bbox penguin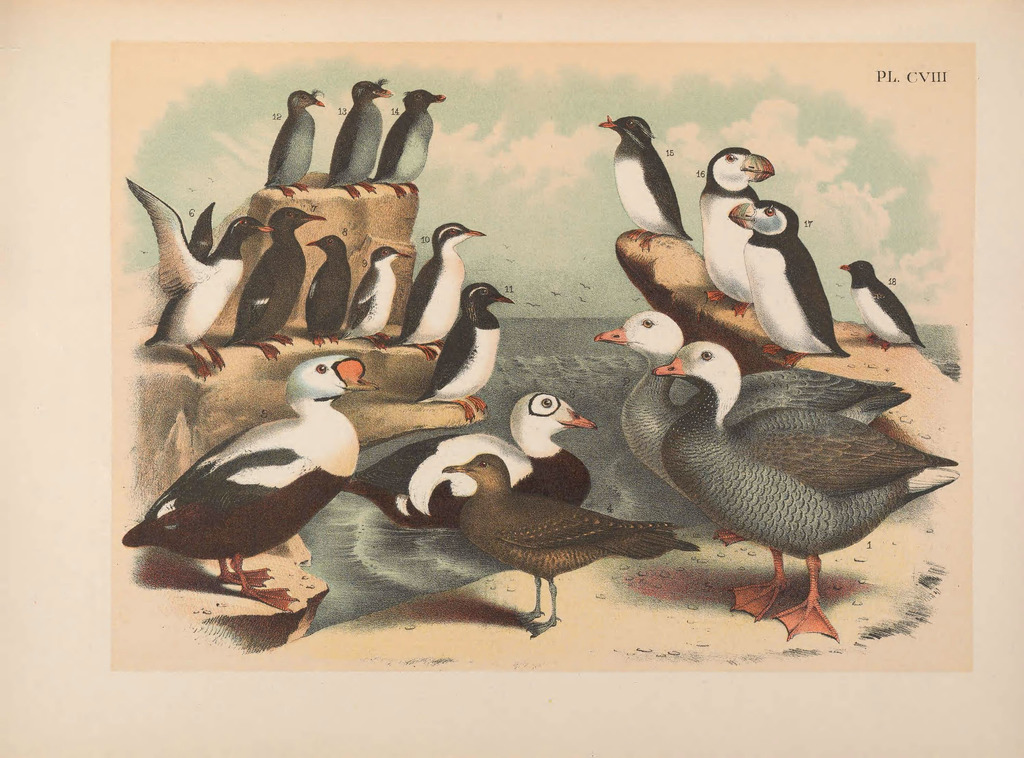
306/229/356/345
